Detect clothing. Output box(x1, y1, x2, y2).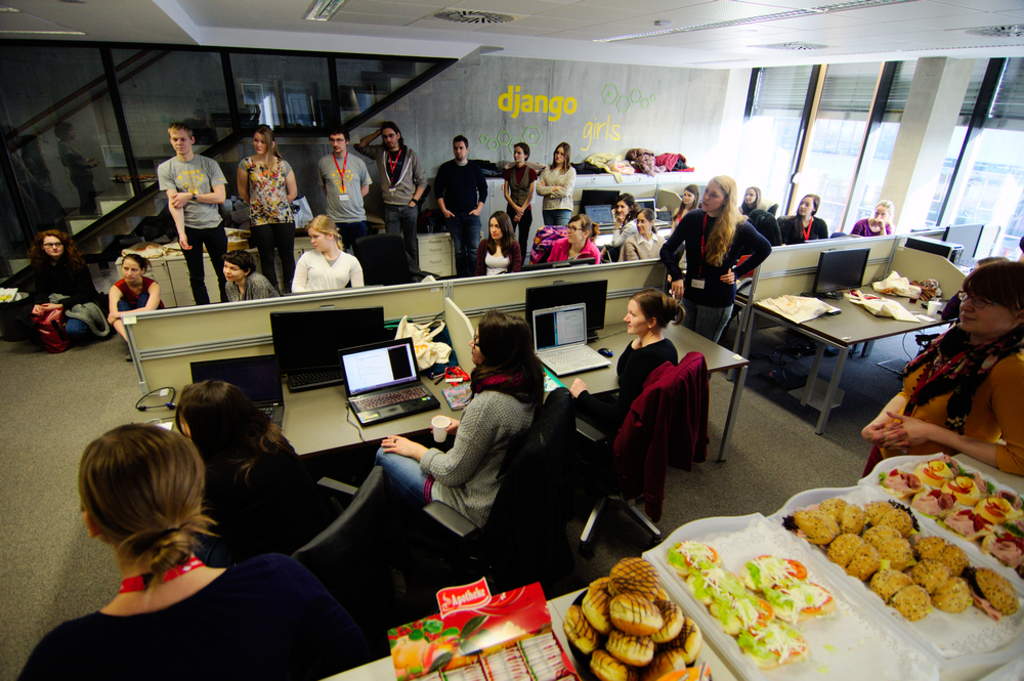
box(378, 383, 548, 527).
